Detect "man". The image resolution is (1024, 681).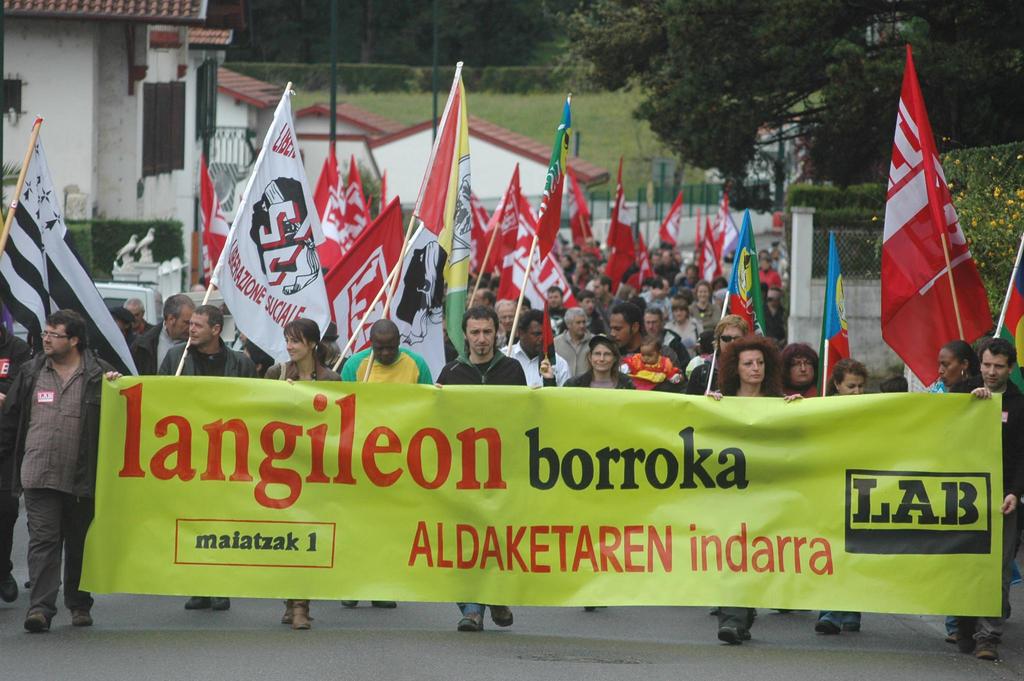
Rect(501, 297, 517, 349).
